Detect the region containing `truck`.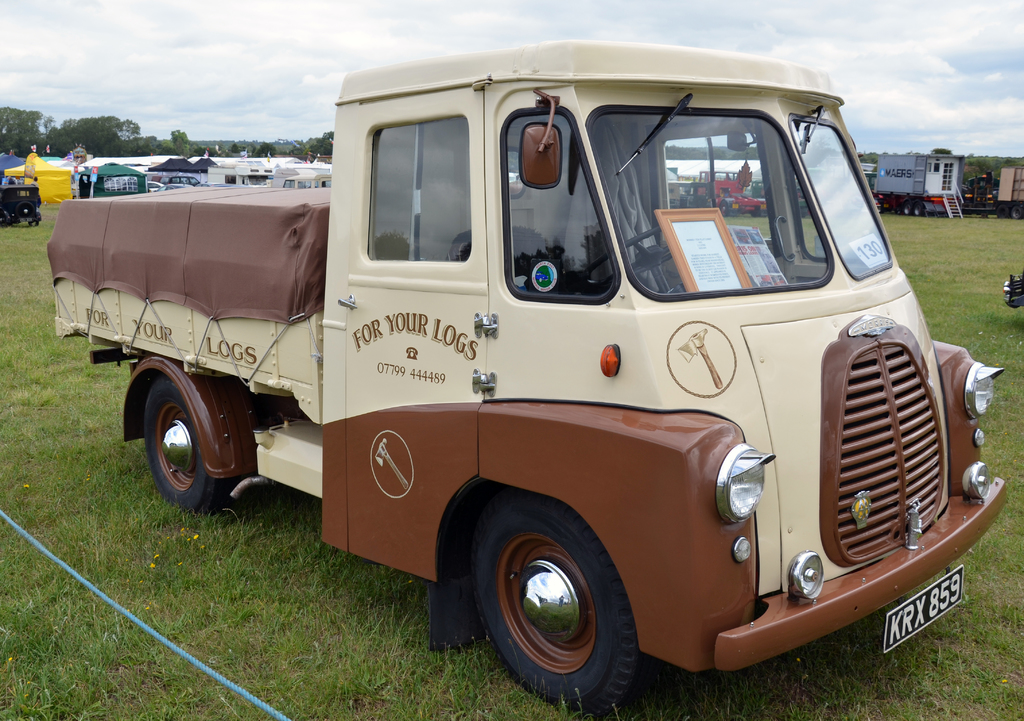
x1=858 y1=145 x2=965 y2=221.
